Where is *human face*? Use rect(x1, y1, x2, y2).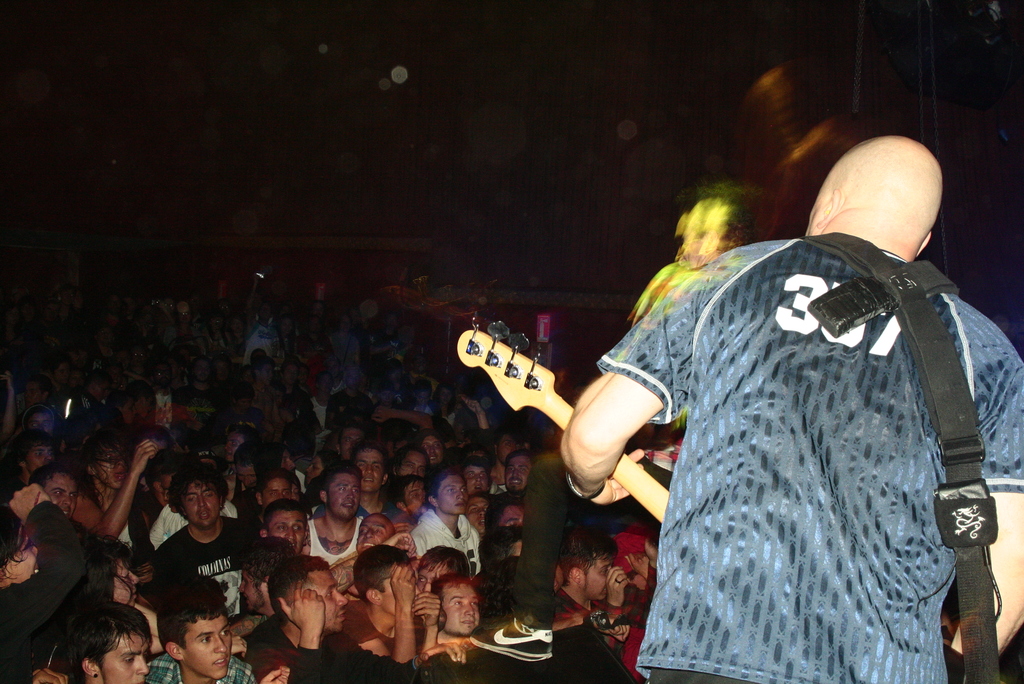
rect(306, 457, 323, 484).
